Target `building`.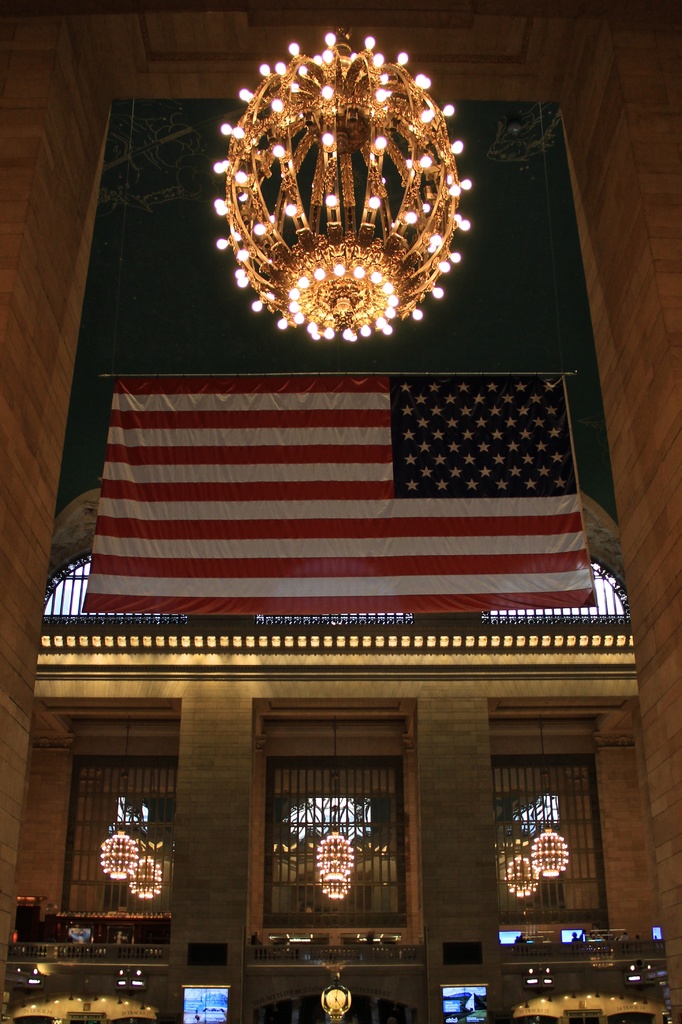
Target region: bbox(0, 0, 681, 1023).
